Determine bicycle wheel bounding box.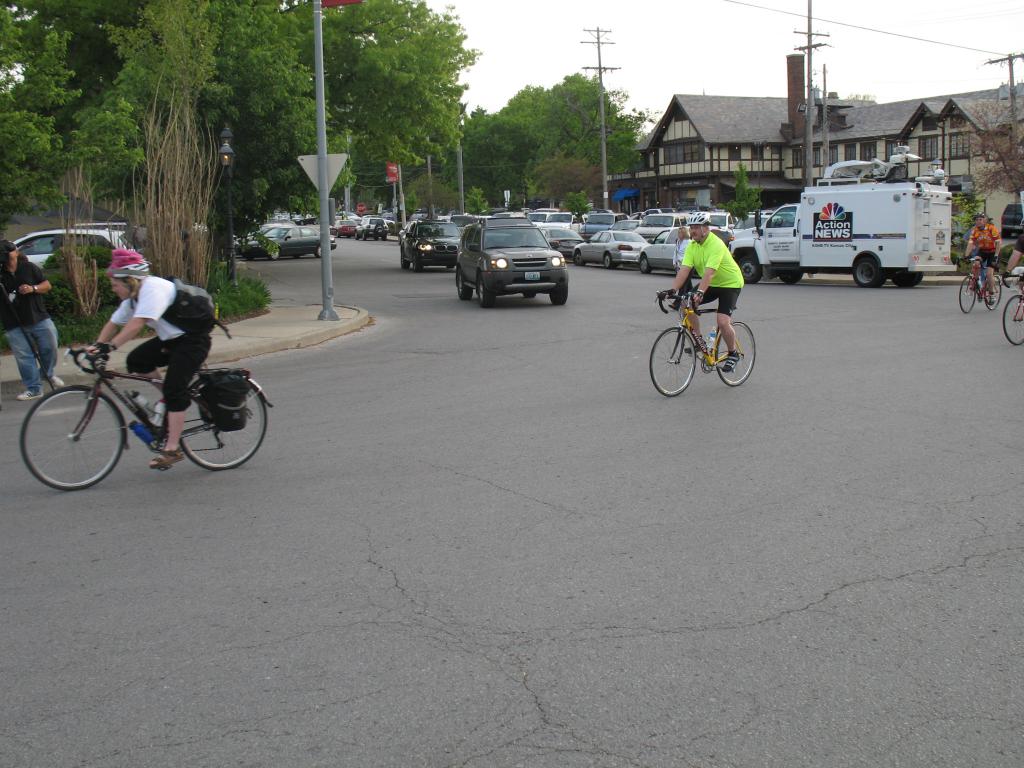
Determined: (958, 276, 977, 312).
